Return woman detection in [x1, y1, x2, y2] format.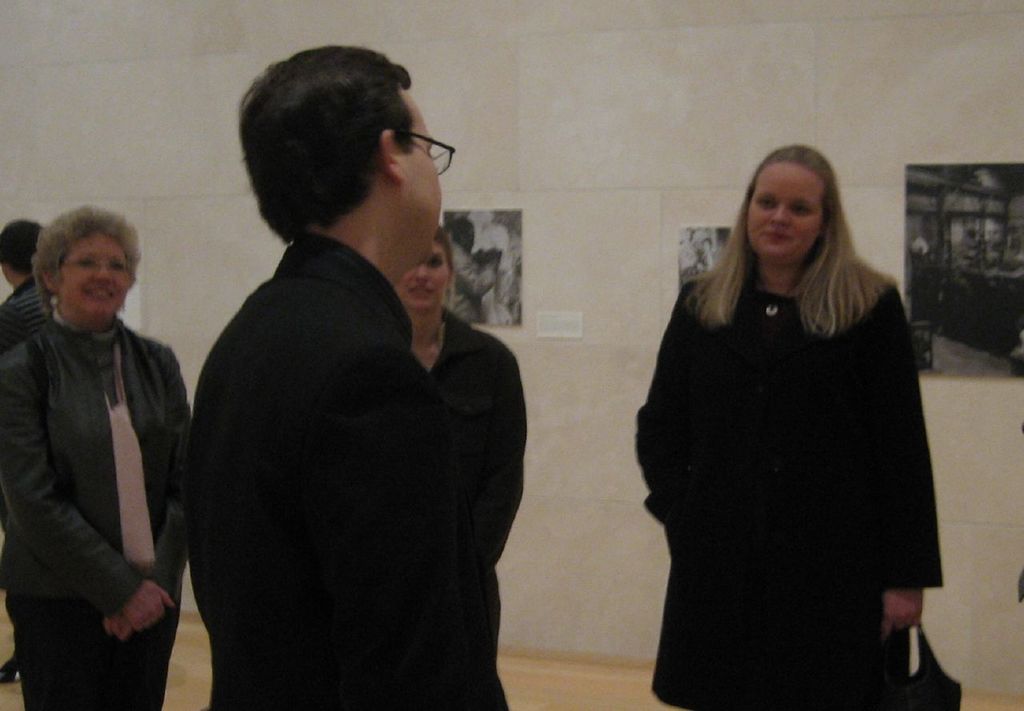
[398, 230, 527, 708].
